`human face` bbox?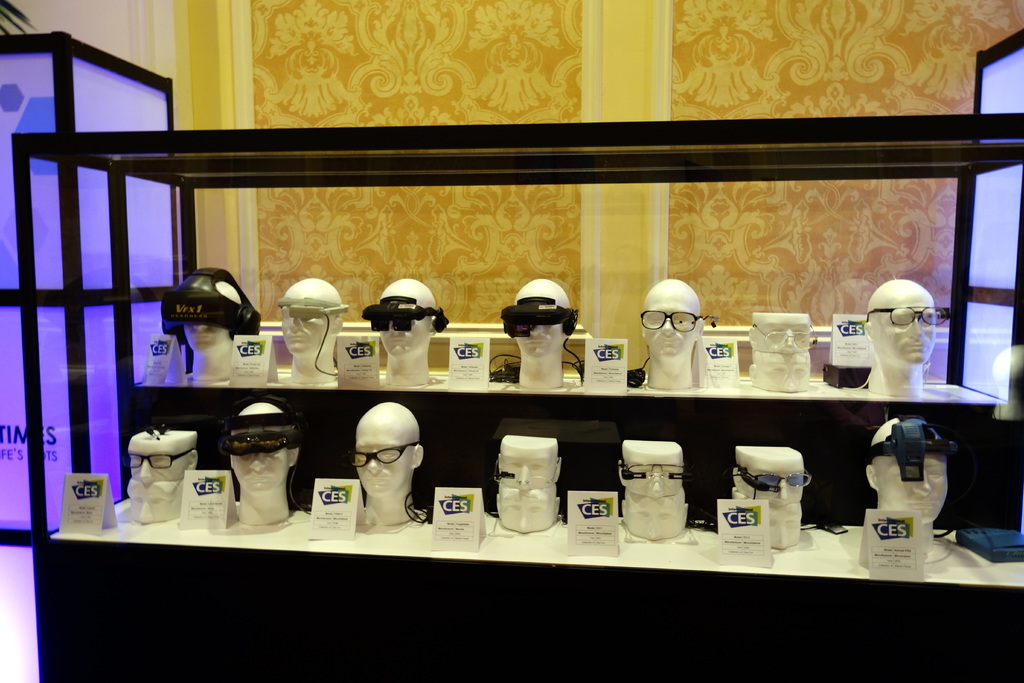
379/296/429/357
